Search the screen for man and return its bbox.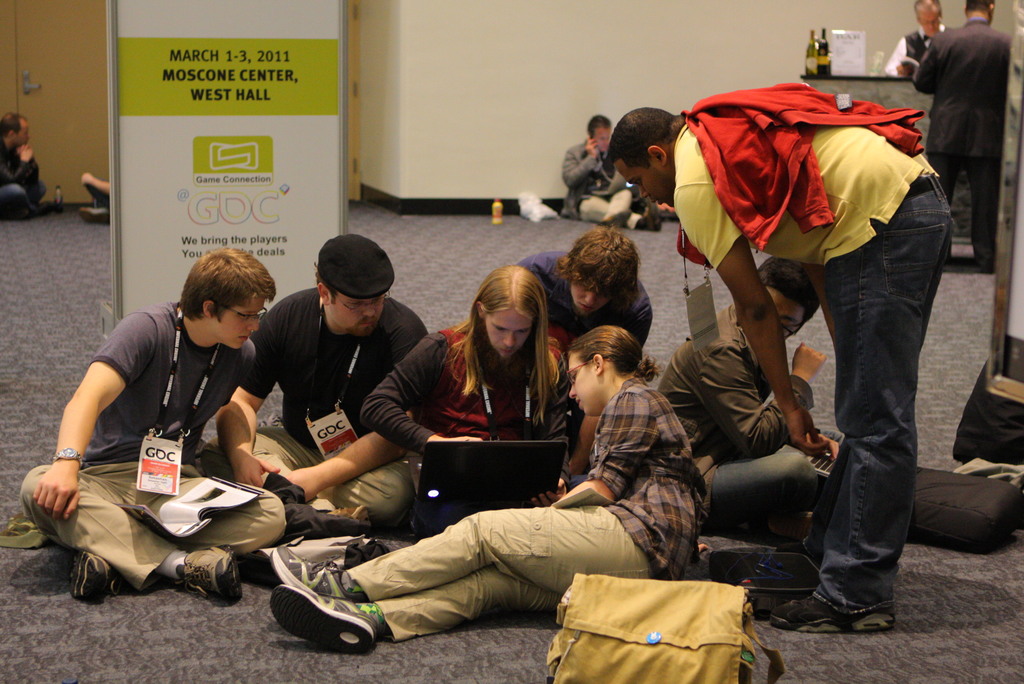
Found: 81, 174, 113, 220.
